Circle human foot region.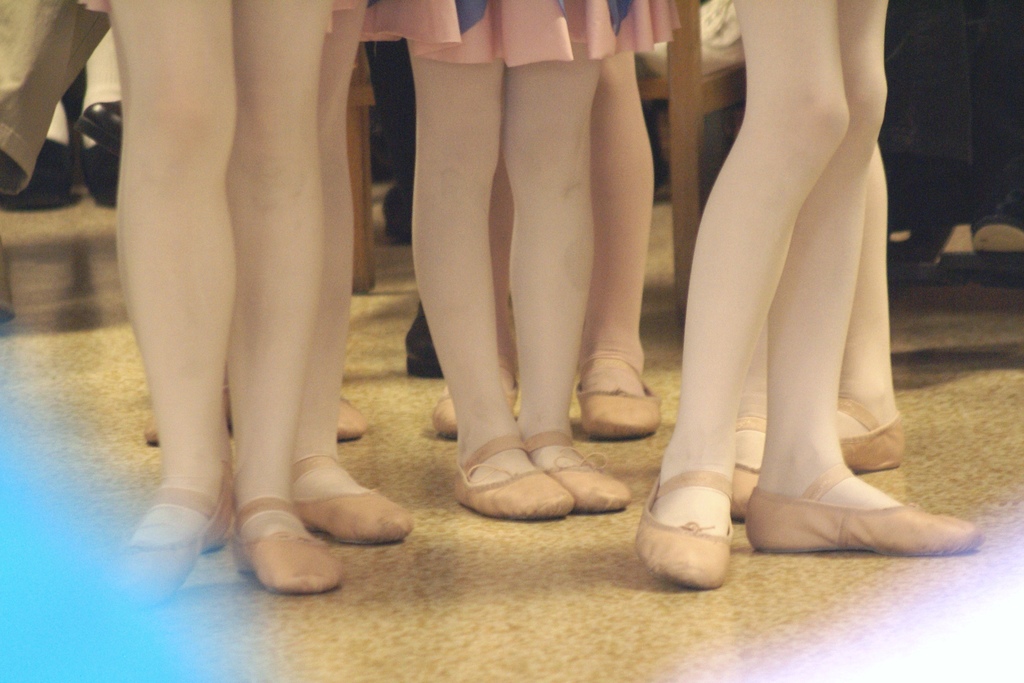
Region: box=[640, 434, 740, 588].
